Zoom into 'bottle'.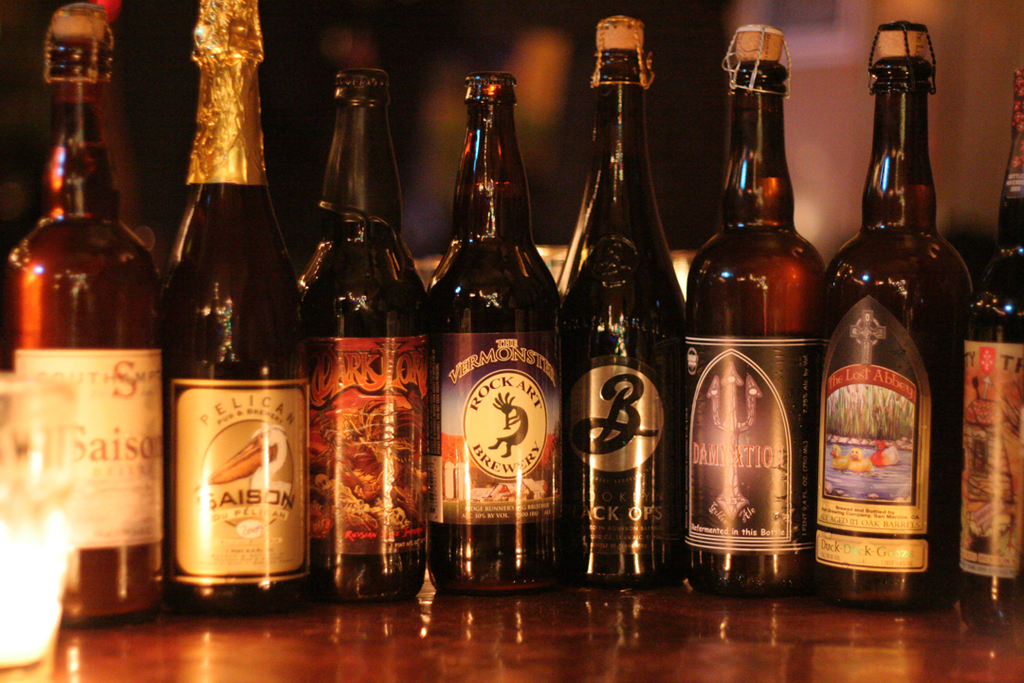
Zoom target: [684, 19, 835, 600].
